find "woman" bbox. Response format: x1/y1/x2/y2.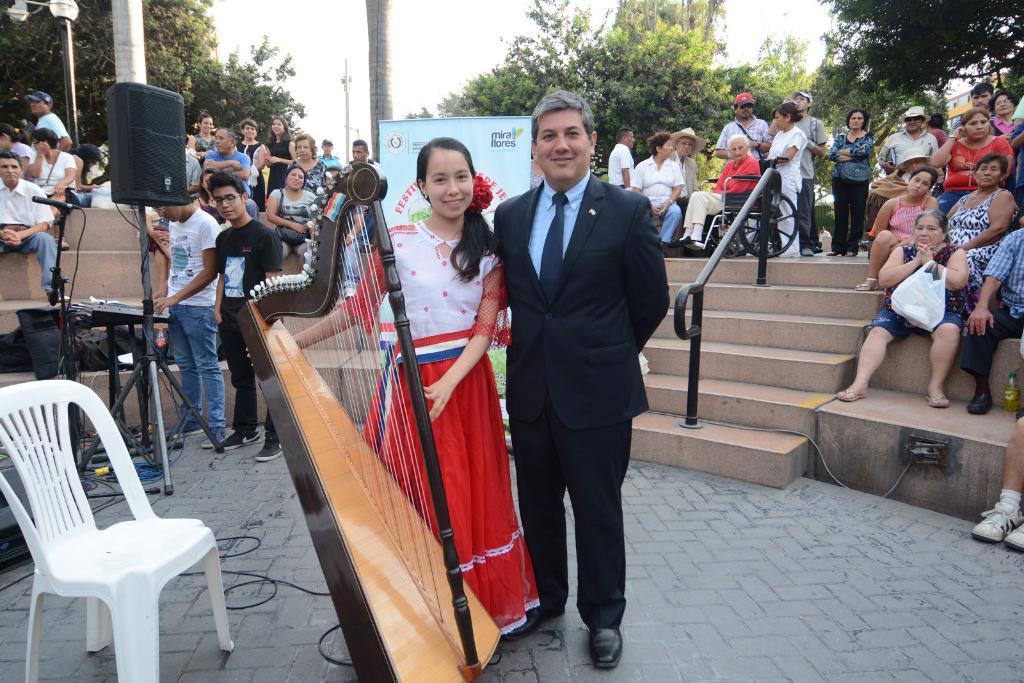
833/207/976/414.
